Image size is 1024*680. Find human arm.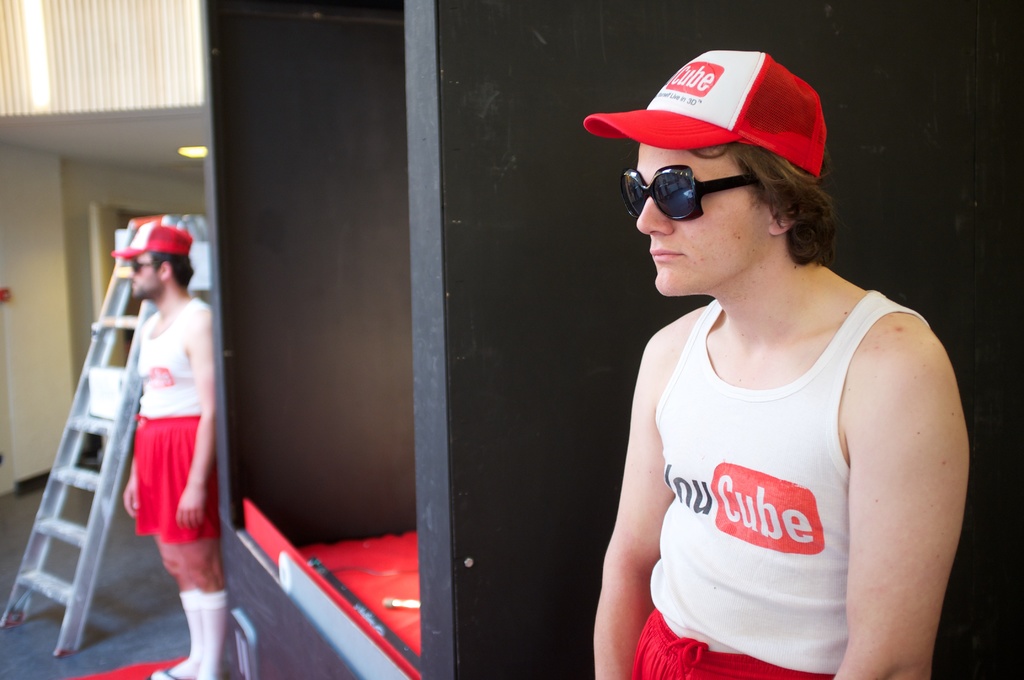
{"x1": 825, "y1": 316, "x2": 960, "y2": 679}.
